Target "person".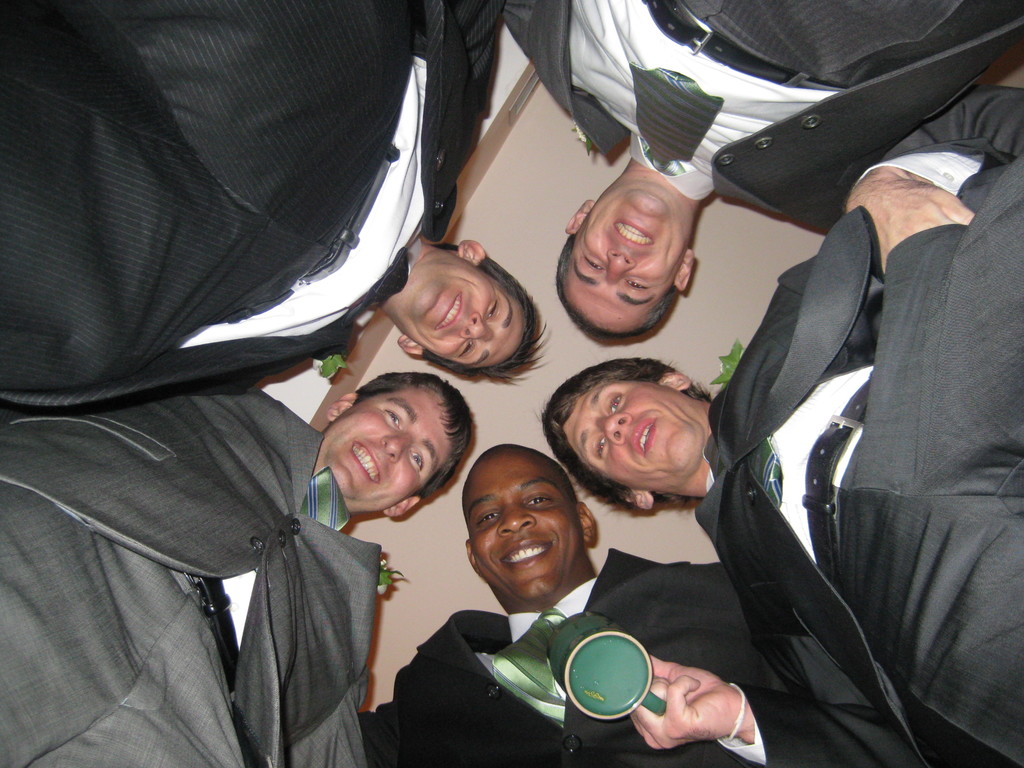
Target region: bbox=(496, 0, 1023, 344).
